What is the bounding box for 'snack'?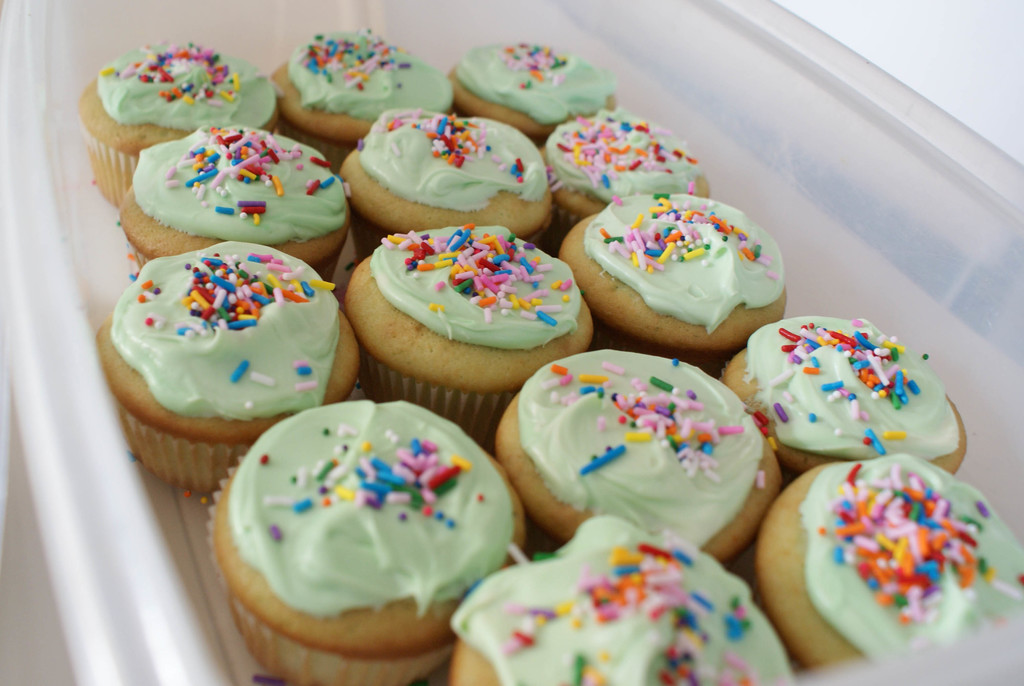
region(757, 471, 1020, 646).
